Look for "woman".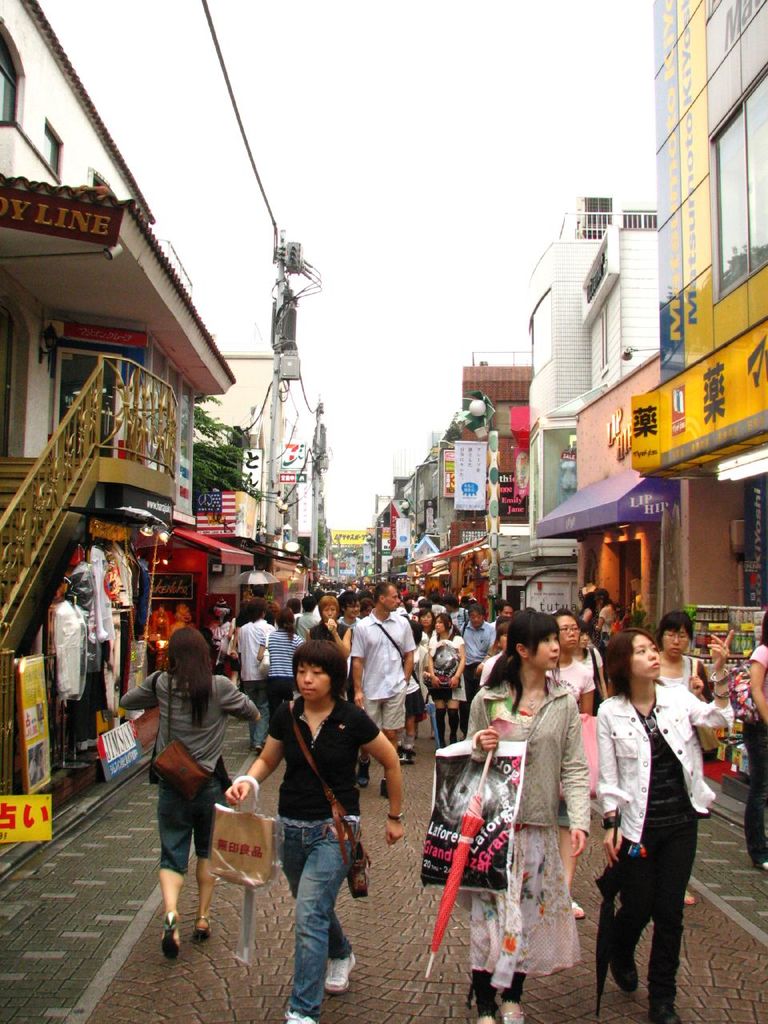
Found: [251, 606, 308, 732].
